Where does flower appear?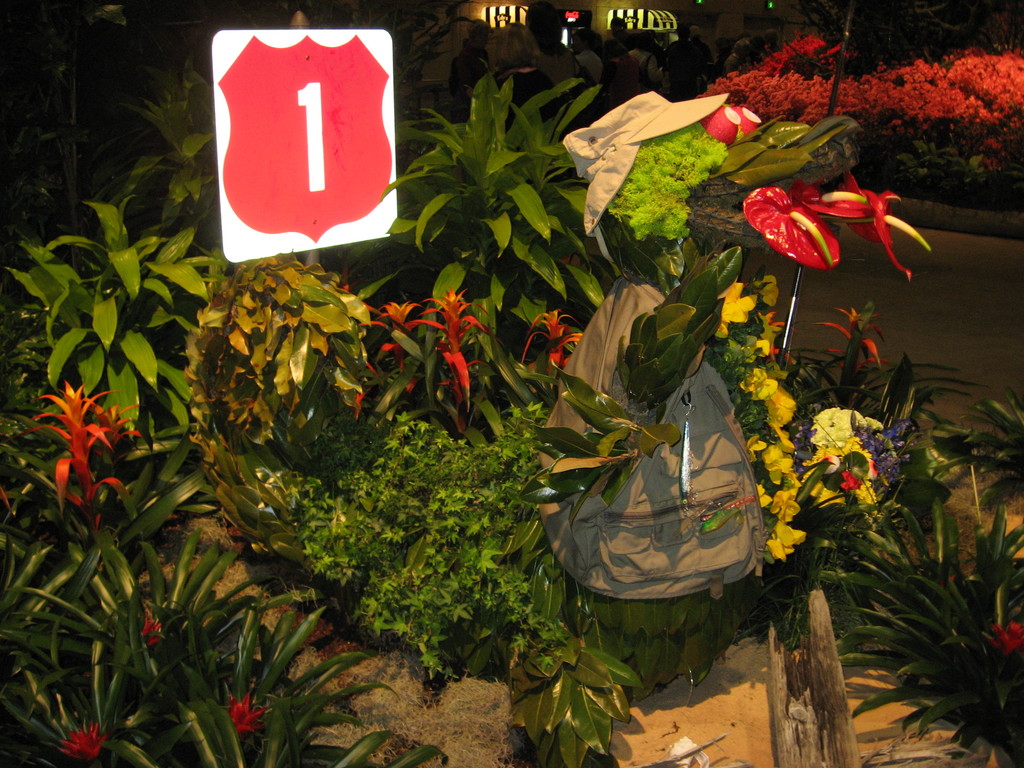
Appears at (336,287,625,426).
